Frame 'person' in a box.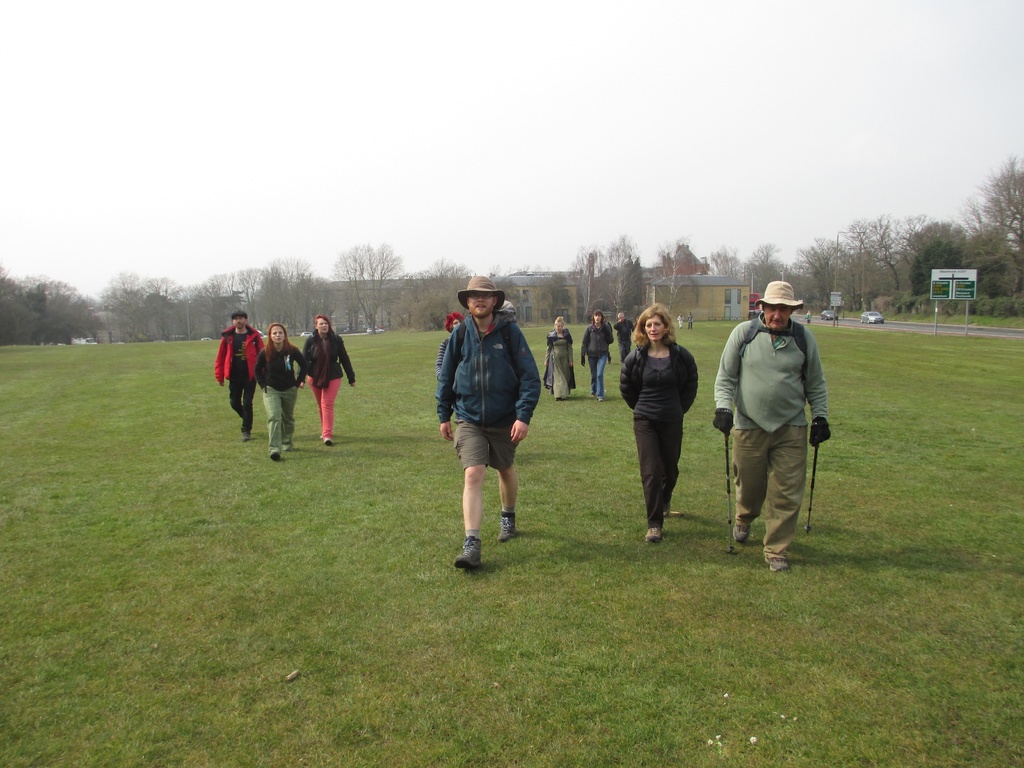
(x1=615, y1=307, x2=637, y2=362).
